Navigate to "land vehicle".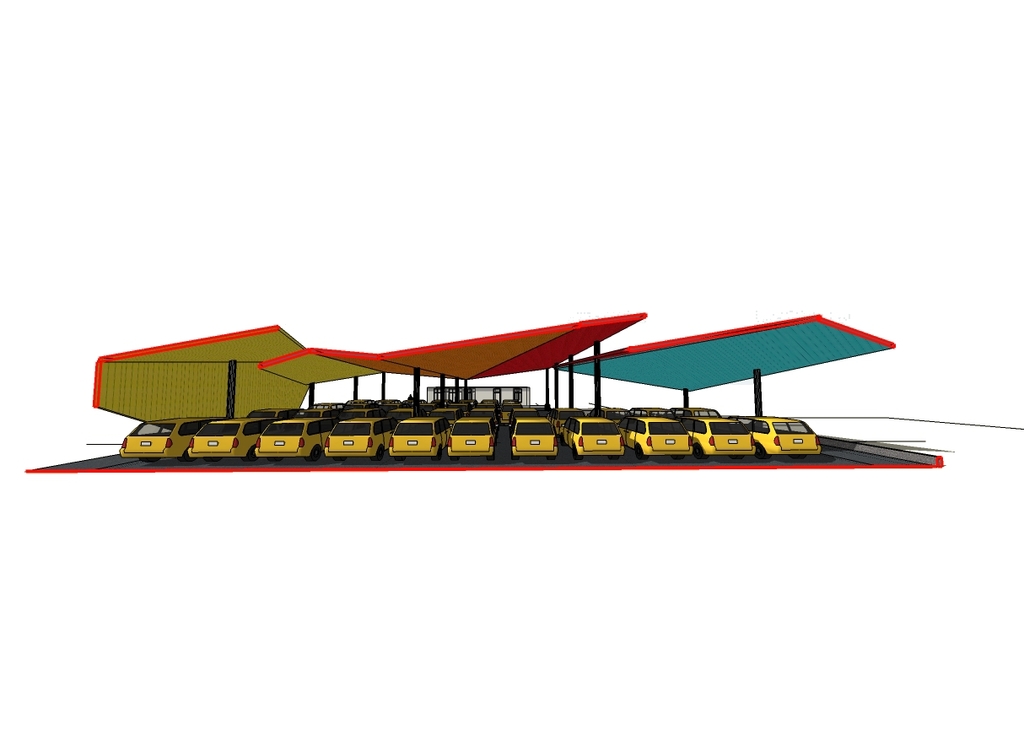
Navigation target: {"left": 507, "top": 406, "right": 540, "bottom": 430}.
